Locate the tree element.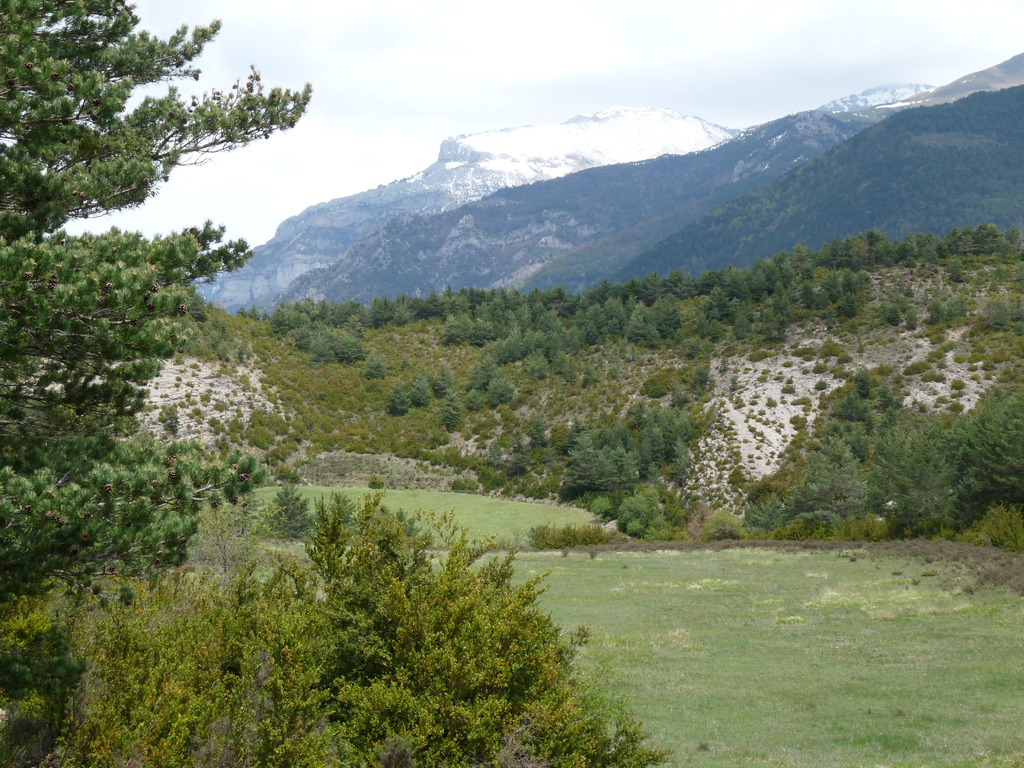
Element bbox: (left=509, top=430, right=525, bottom=477).
